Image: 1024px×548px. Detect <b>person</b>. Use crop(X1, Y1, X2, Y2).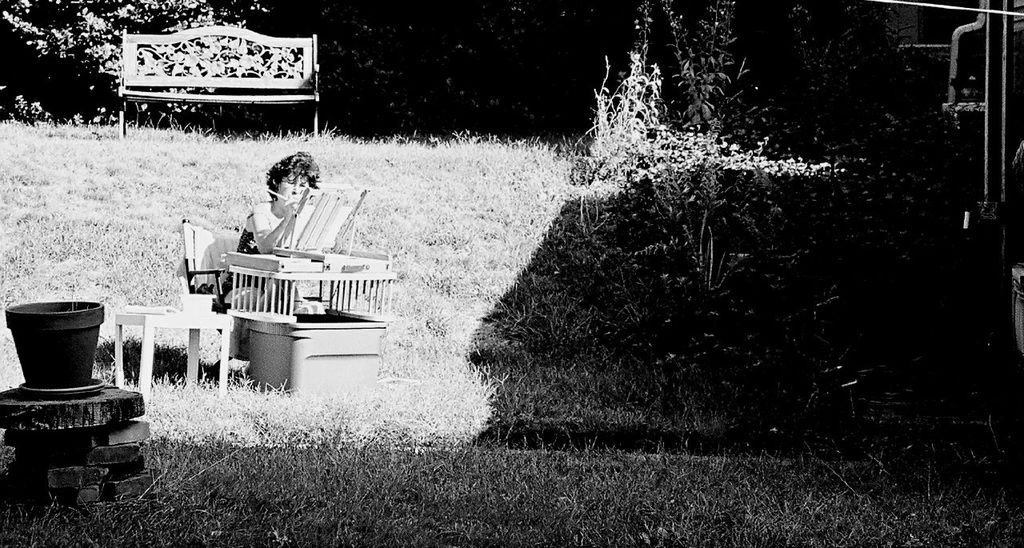
crop(219, 140, 349, 278).
